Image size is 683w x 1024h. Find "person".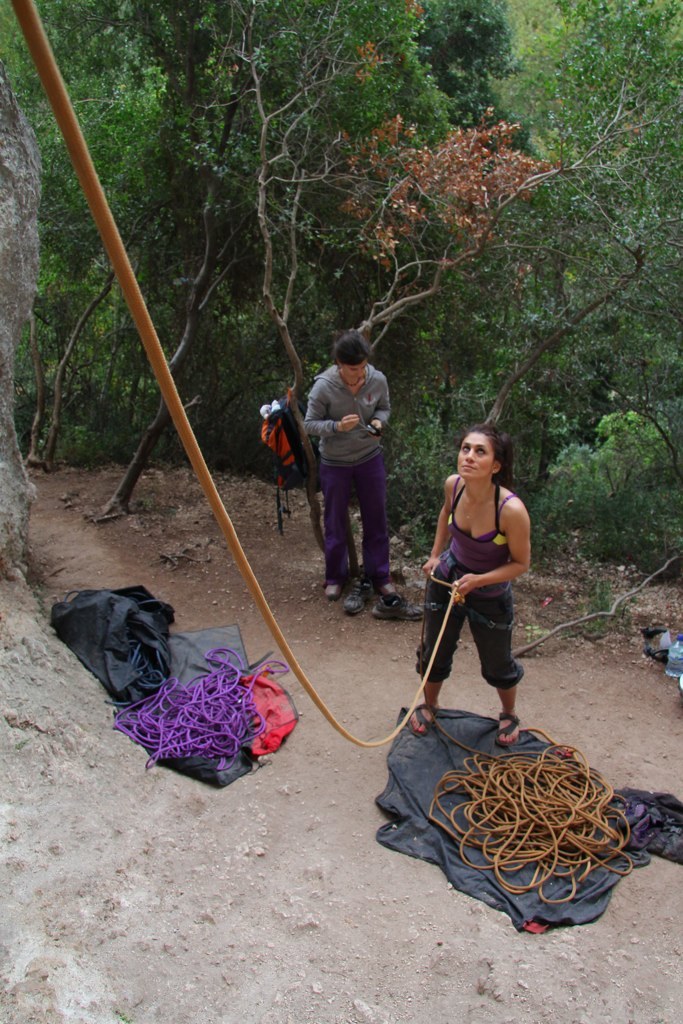
305 342 390 622.
